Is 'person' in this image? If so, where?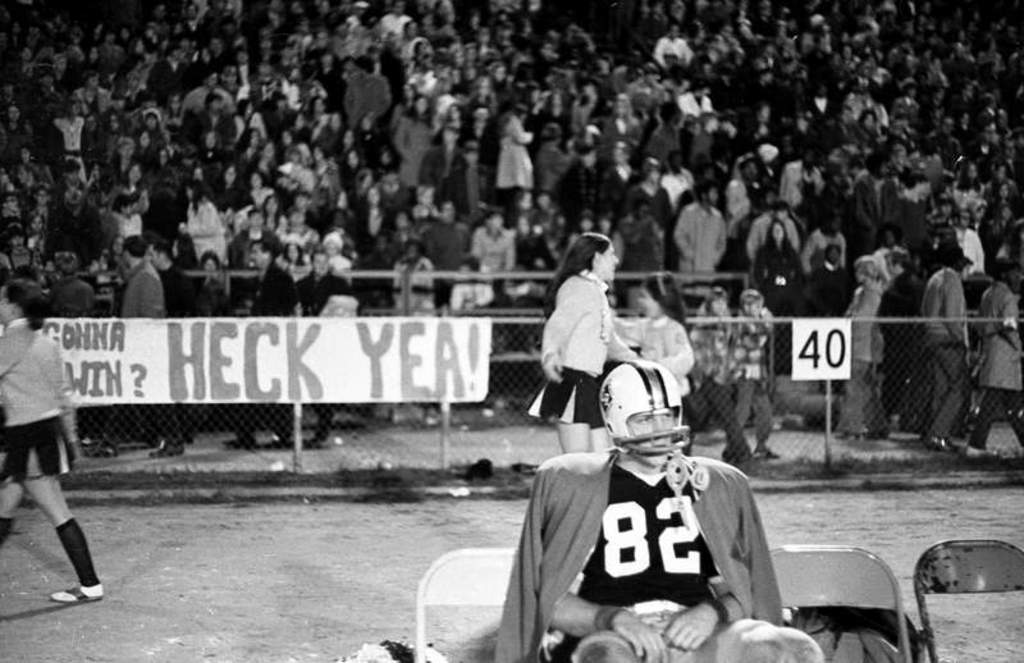
Yes, at (831,248,882,442).
